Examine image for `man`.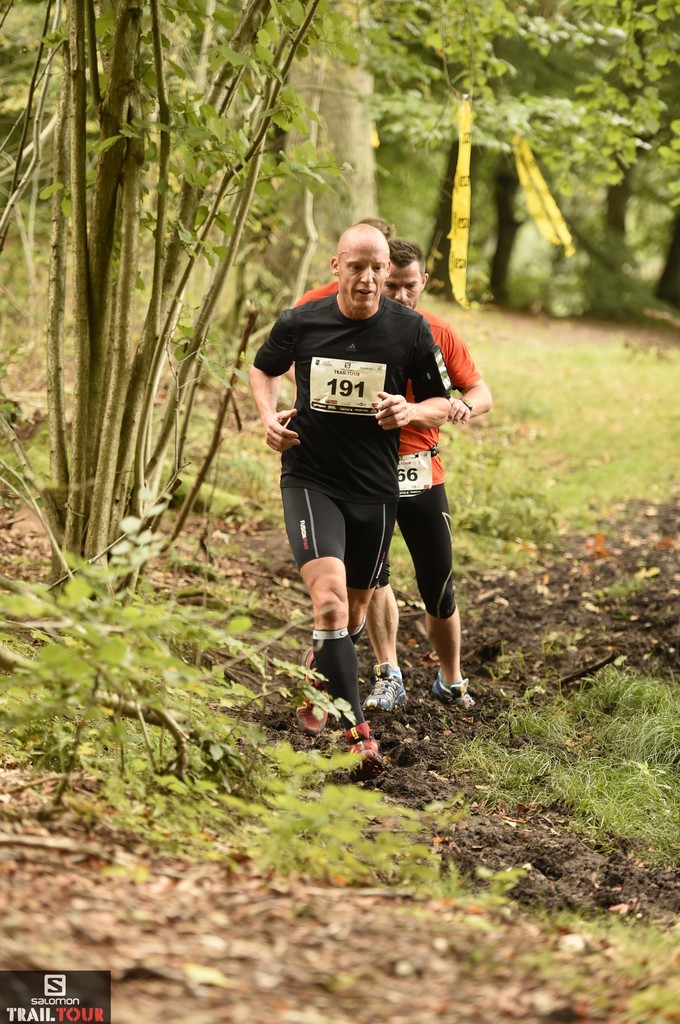
Examination result: {"left": 249, "top": 237, "right": 466, "bottom": 755}.
